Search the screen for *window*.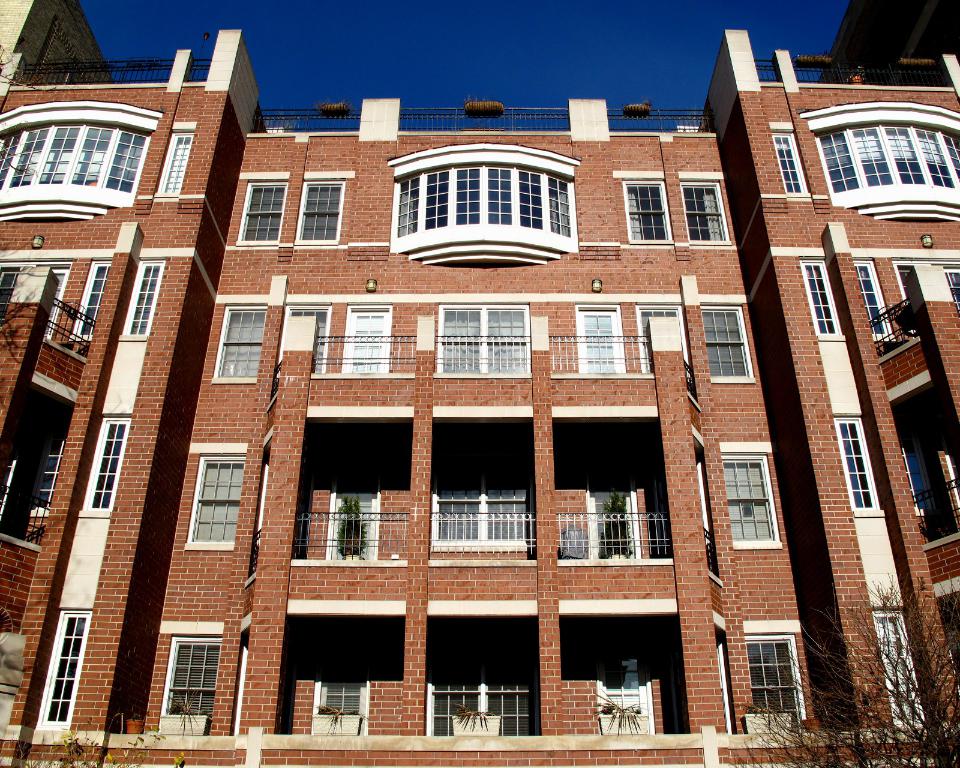
Found at [x1=454, y1=166, x2=481, y2=221].
